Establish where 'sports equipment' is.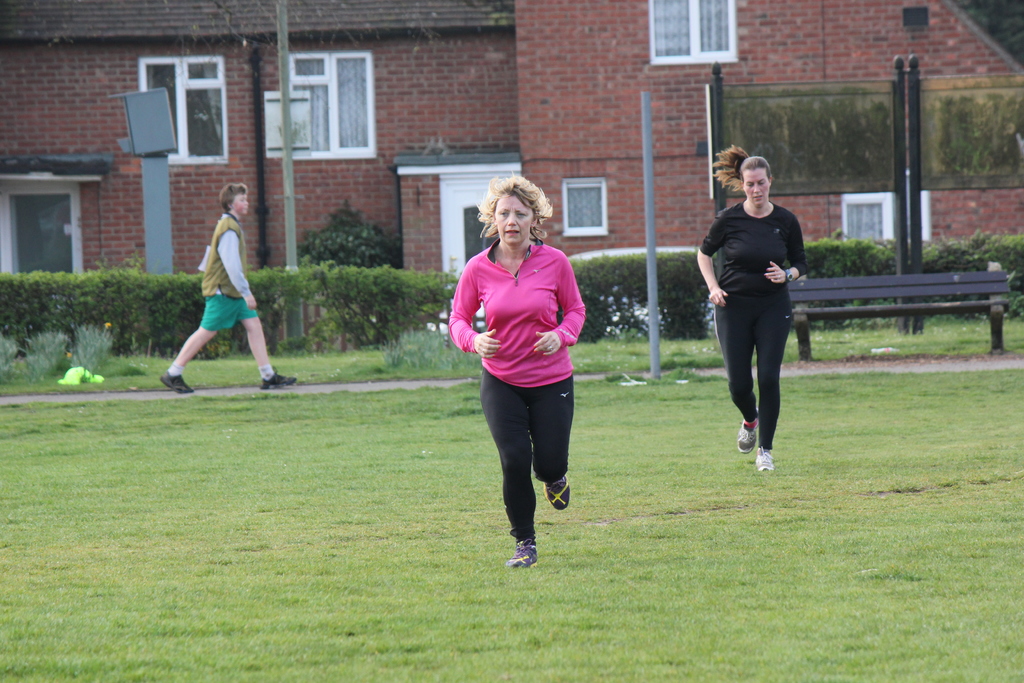
Established at {"left": 752, "top": 447, "right": 774, "bottom": 474}.
